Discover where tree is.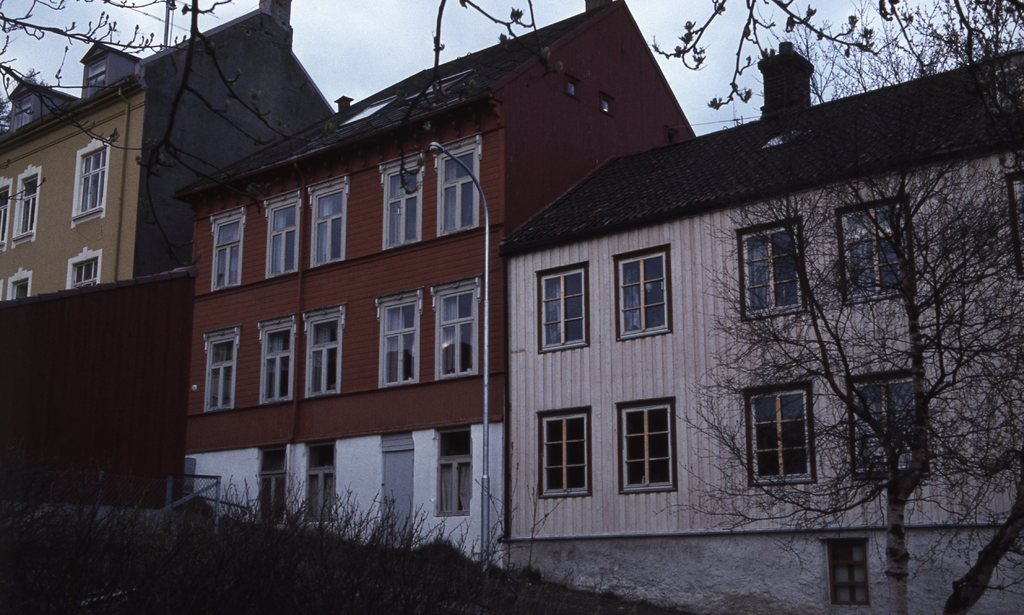
Discovered at (left=384, top=0, right=1023, bottom=147).
